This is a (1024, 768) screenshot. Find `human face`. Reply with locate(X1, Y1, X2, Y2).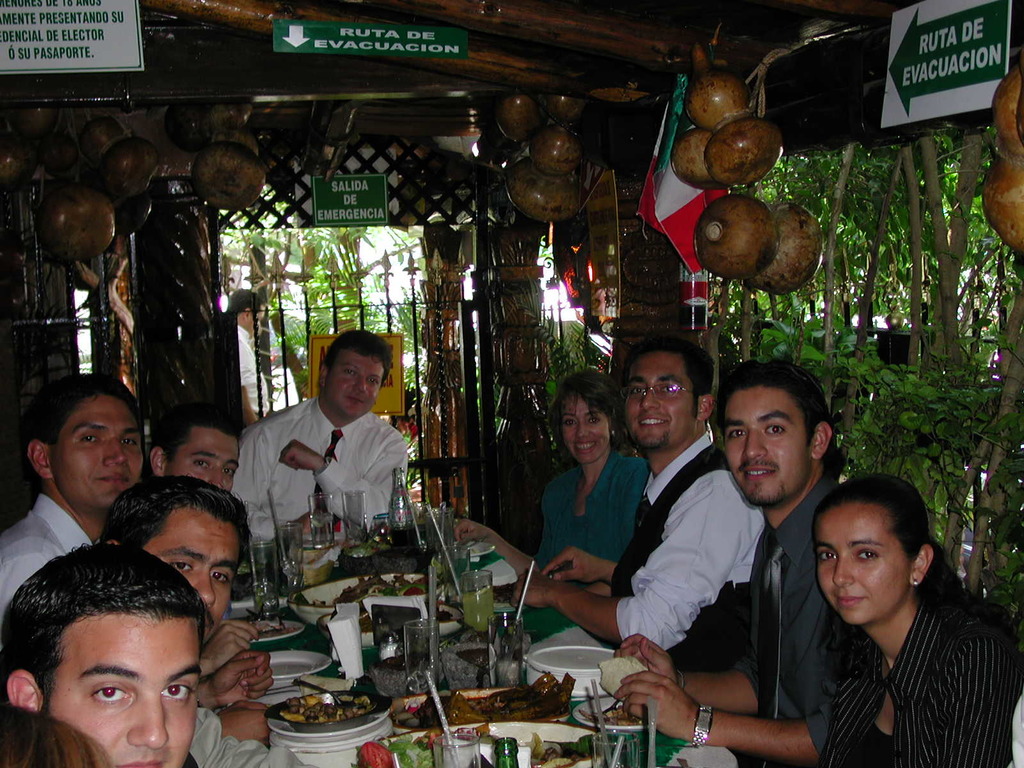
locate(178, 426, 239, 488).
